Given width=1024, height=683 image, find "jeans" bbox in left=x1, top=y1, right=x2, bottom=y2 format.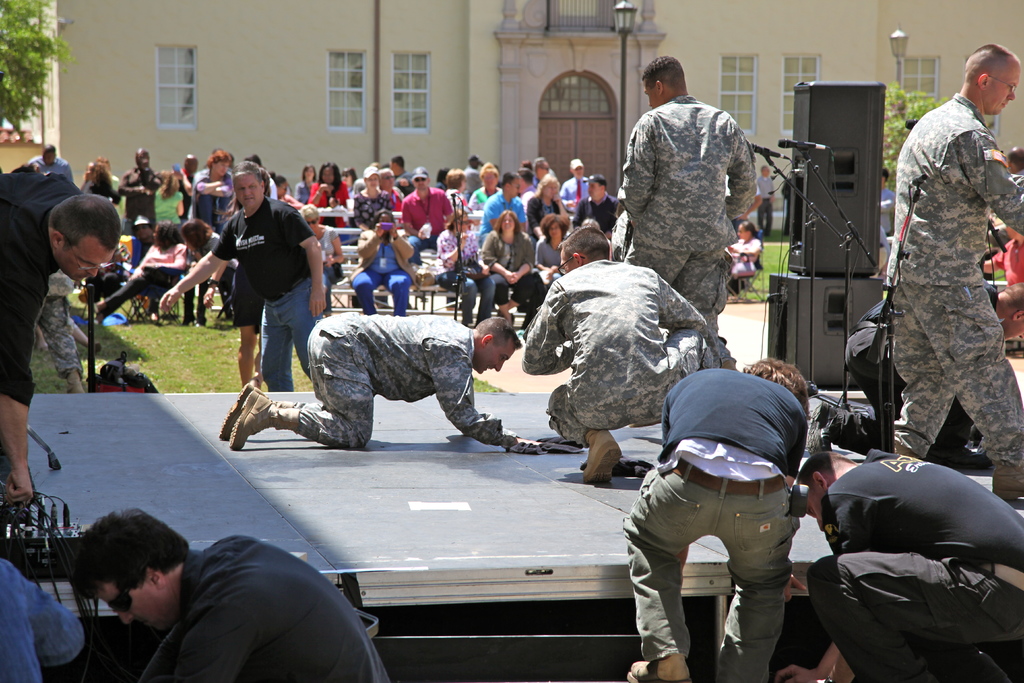
left=635, top=479, right=804, bottom=668.
